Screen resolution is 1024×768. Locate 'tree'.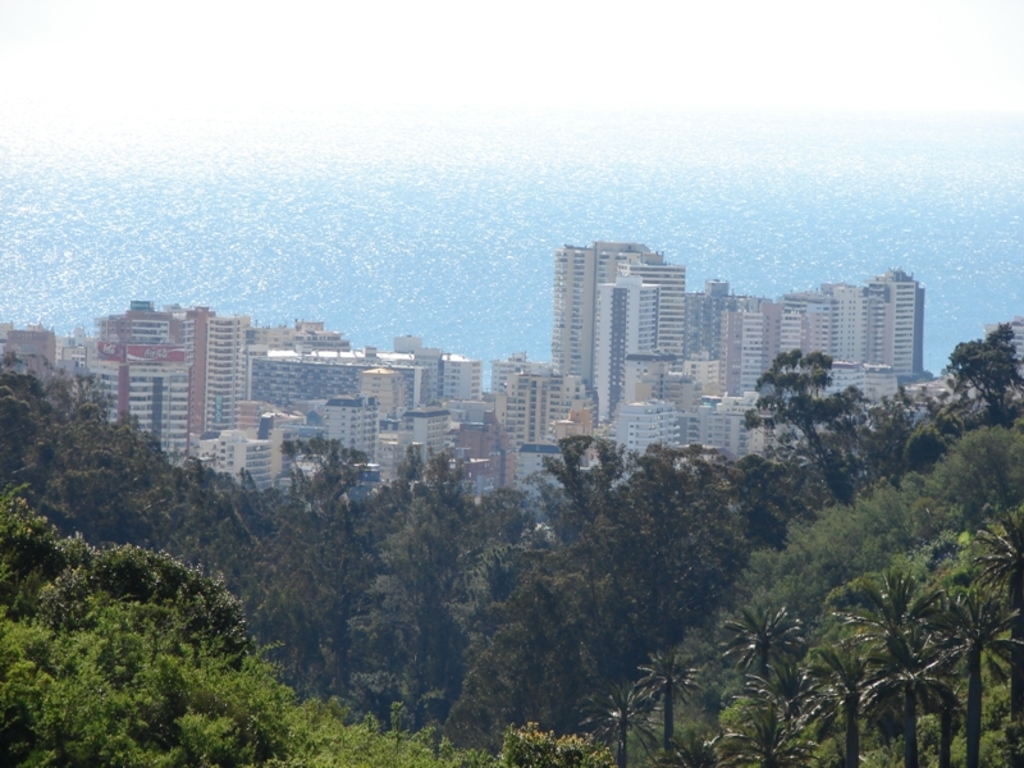
<region>724, 445, 804, 541</region>.
